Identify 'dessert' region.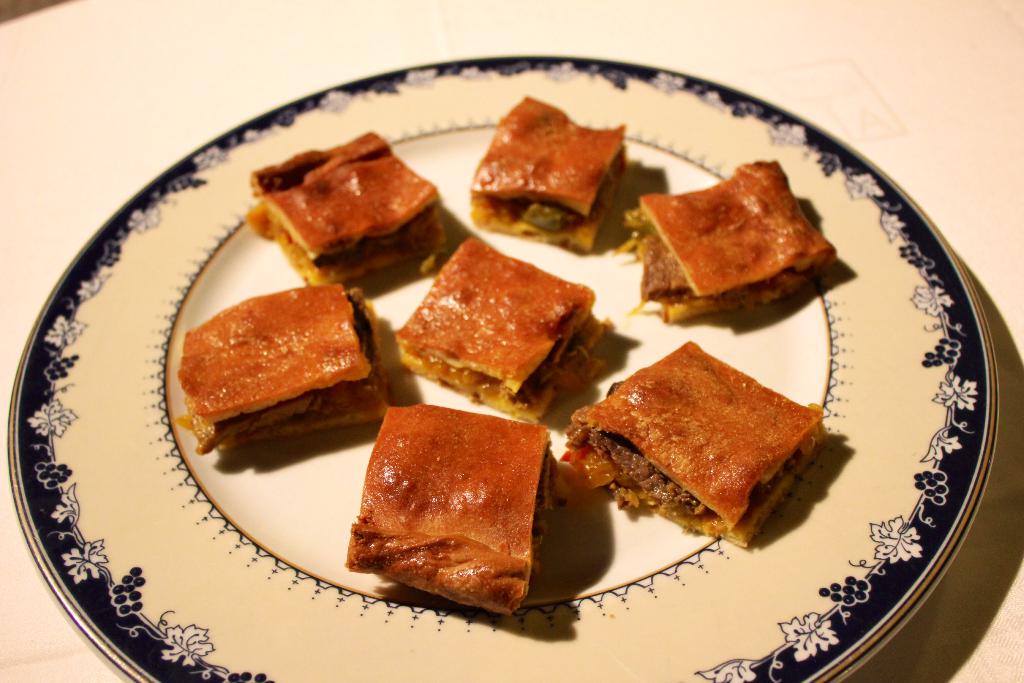
Region: x1=237, y1=133, x2=453, y2=295.
